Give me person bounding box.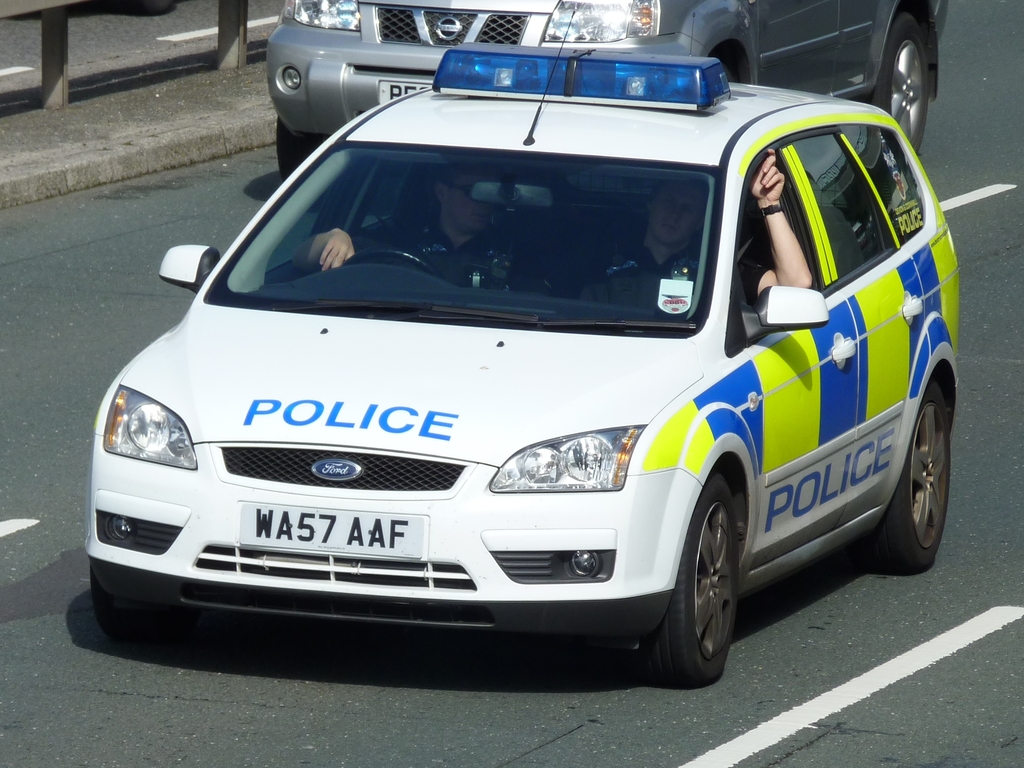
[x1=600, y1=148, x2=812, y2=326].
